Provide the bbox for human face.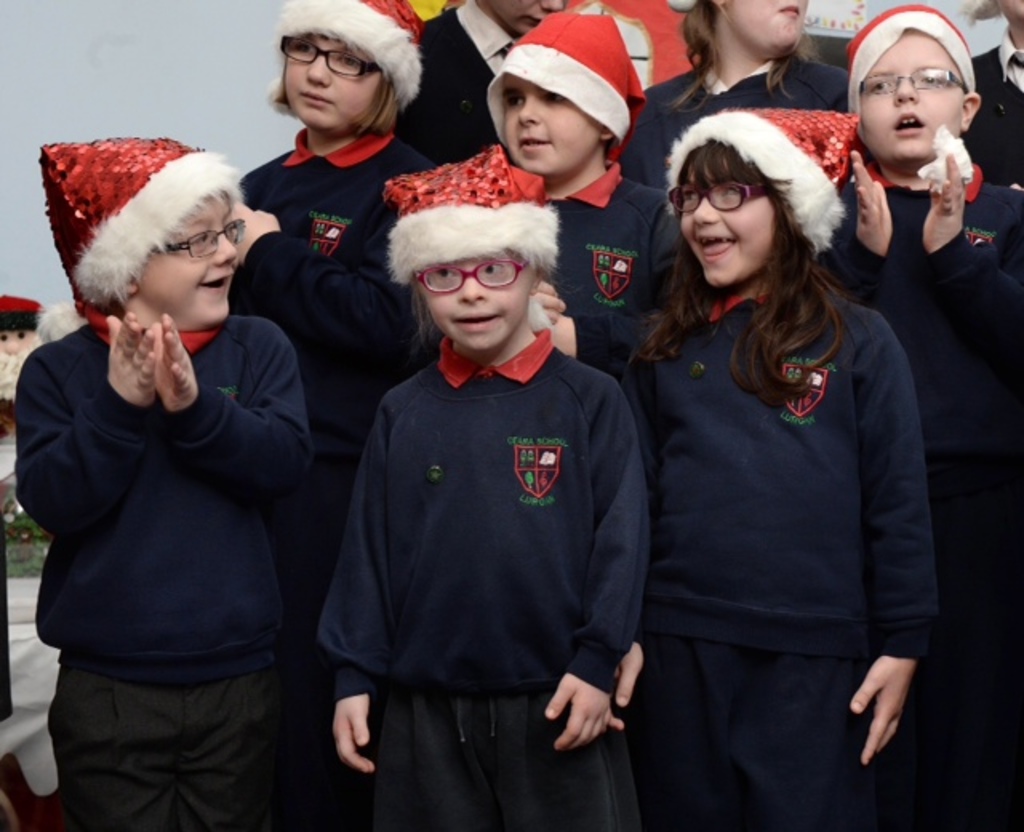
region(408, 262, 538, 352).
